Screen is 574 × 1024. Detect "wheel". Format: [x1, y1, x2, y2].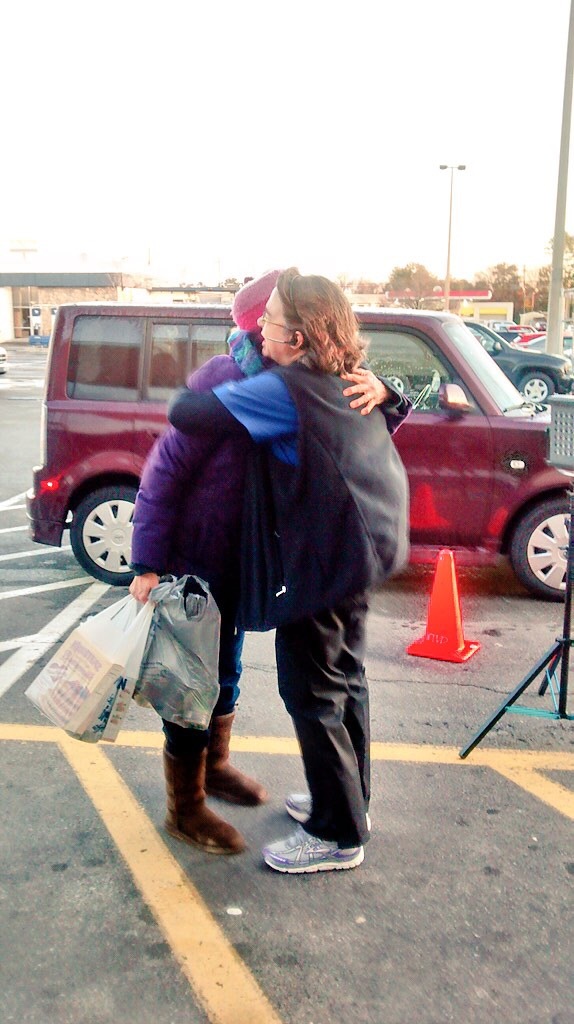
[514, 365, 550, 401].
